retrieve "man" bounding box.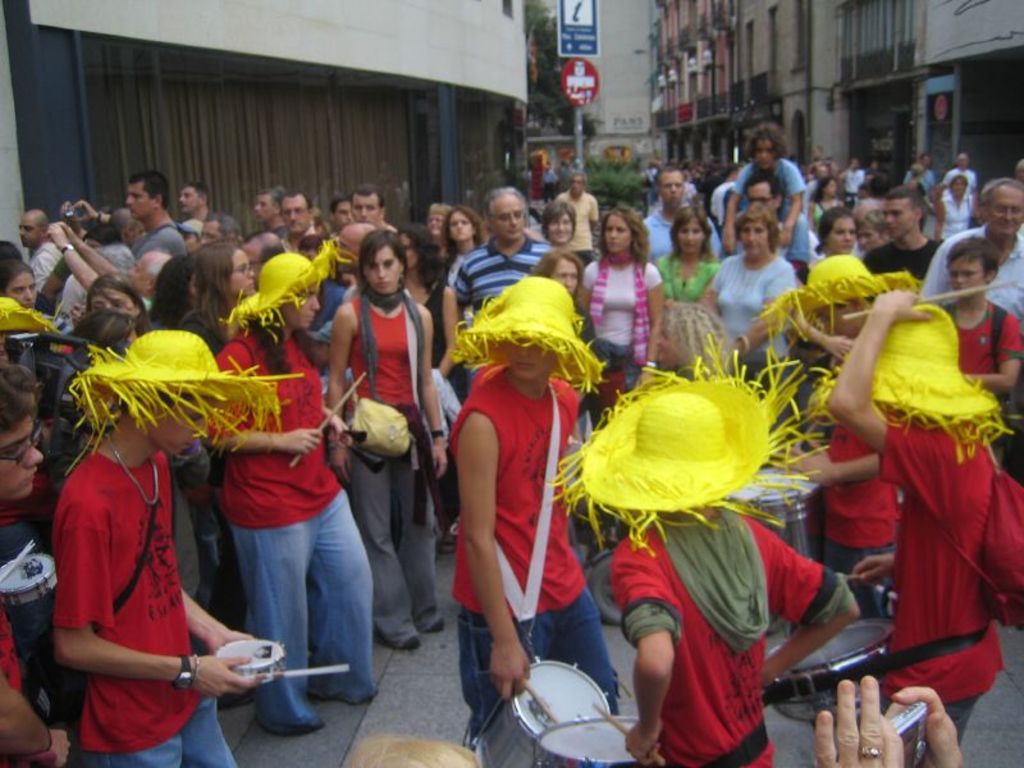
Bounding box: 275/189/325/257.
